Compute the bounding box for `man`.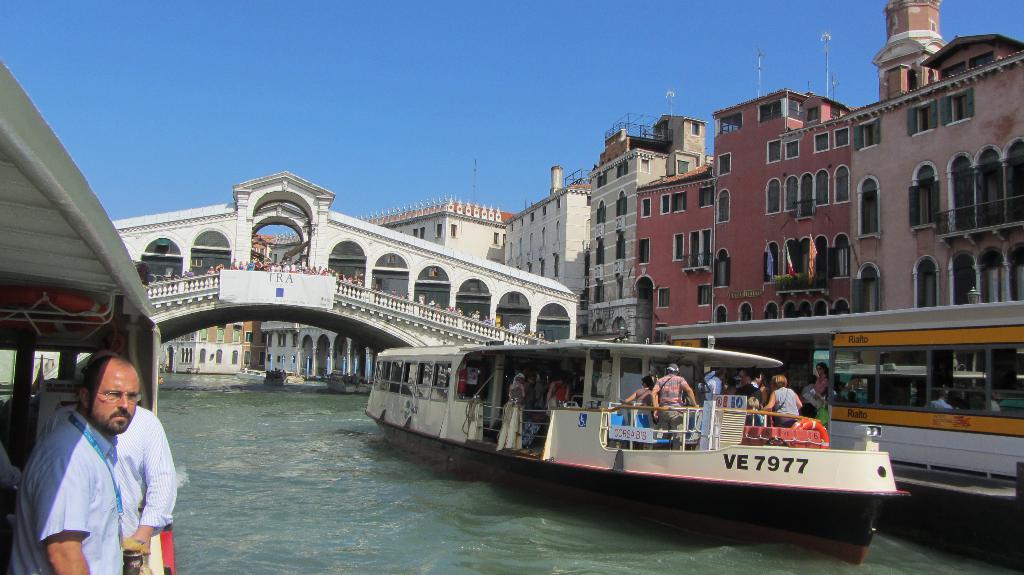
[40,352,185,567].
